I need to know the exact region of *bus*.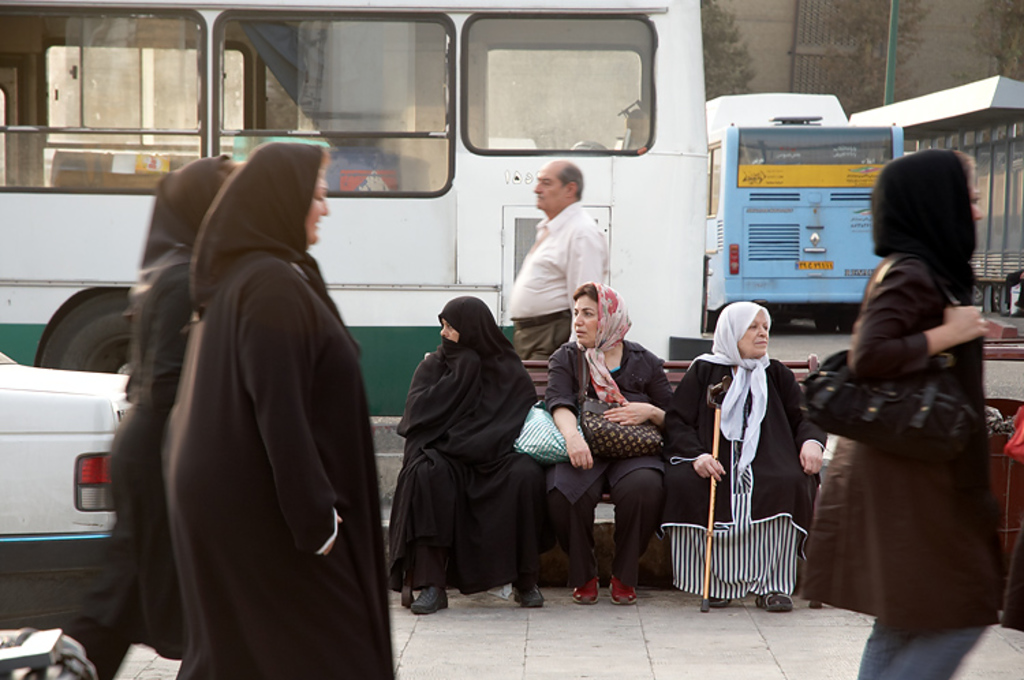
Region: region(0, 1, 702, 418).
